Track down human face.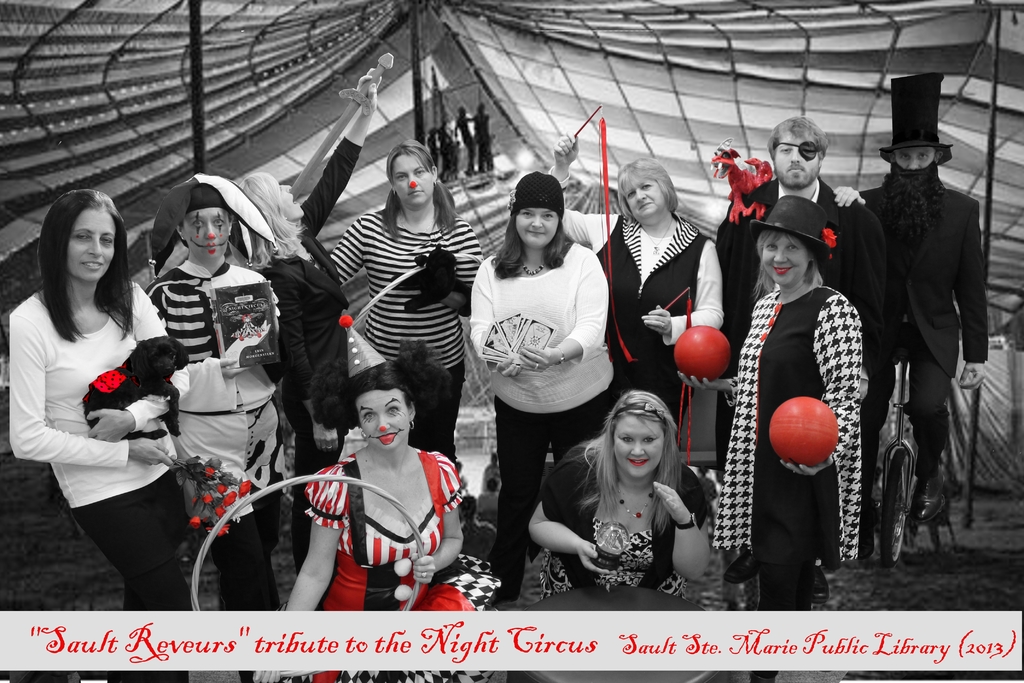
Tracked to <box>612,413,666,479</box>.
